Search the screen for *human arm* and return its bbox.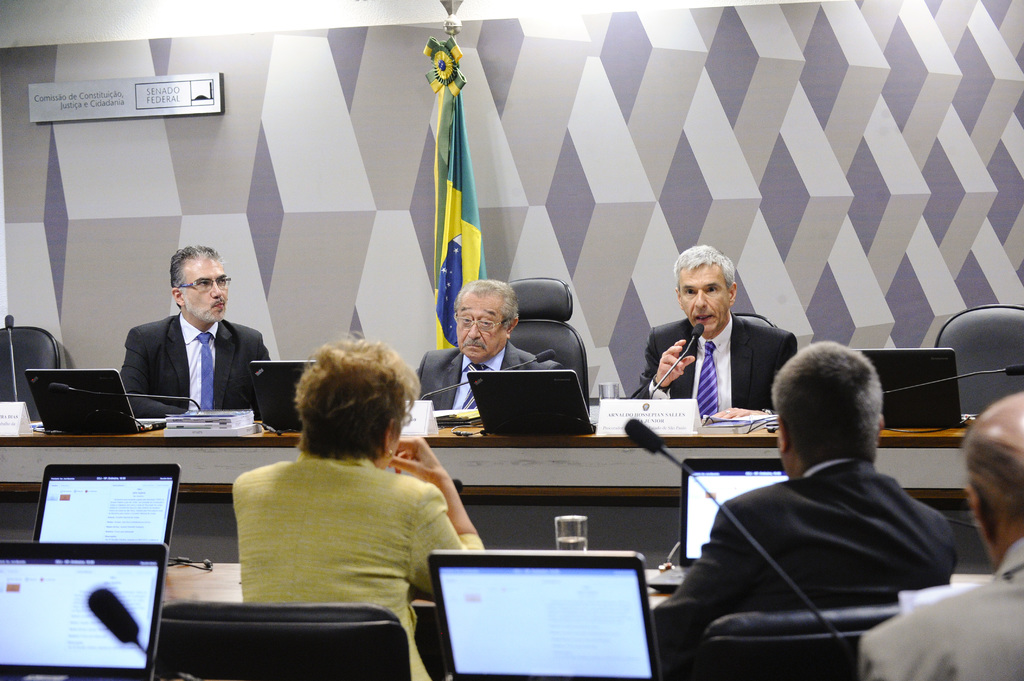
Found: (left=255, top=329, right=275, bottom=422).
